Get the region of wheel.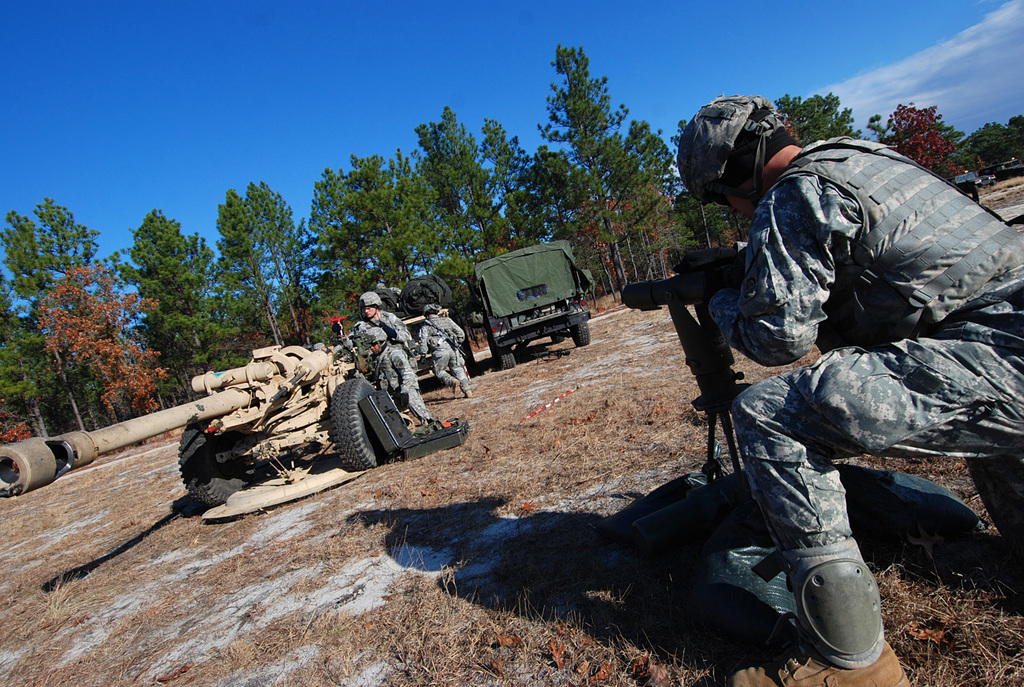
x1=176, y1=419, x2=265, y2=506.
